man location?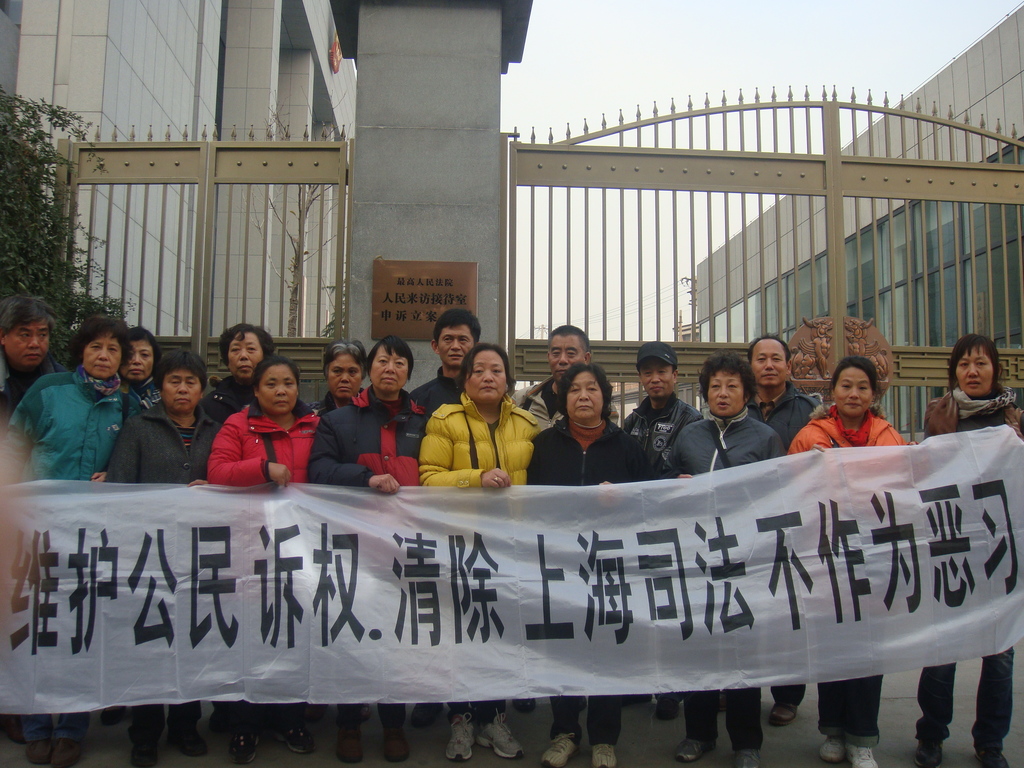
412/308/479/720
